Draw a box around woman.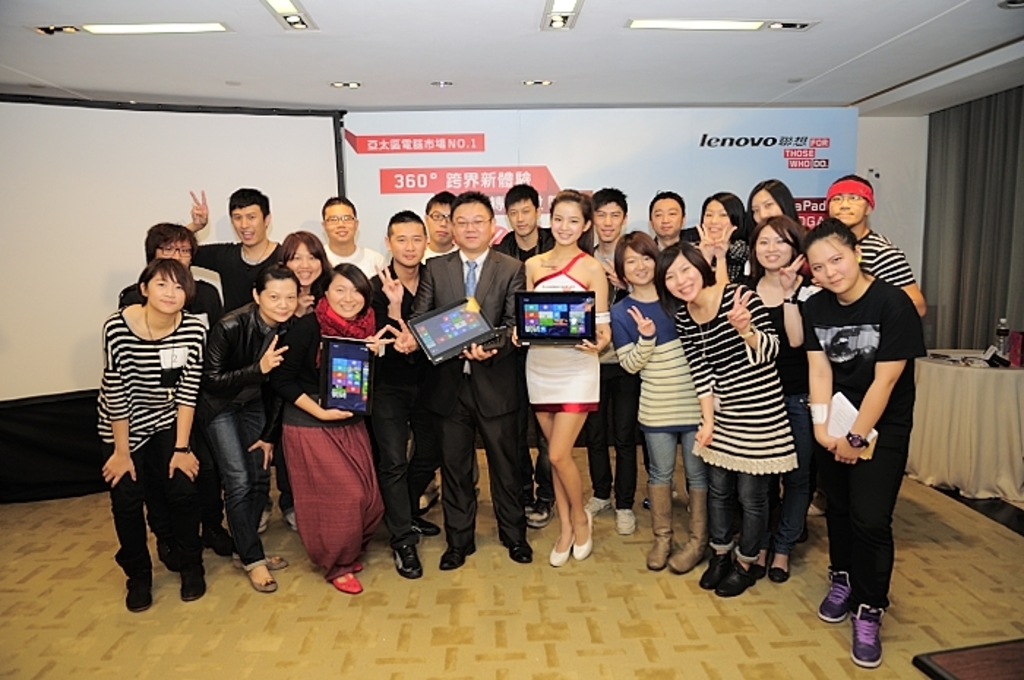
[x1=739, y1=187, x2=809, y2=250].
